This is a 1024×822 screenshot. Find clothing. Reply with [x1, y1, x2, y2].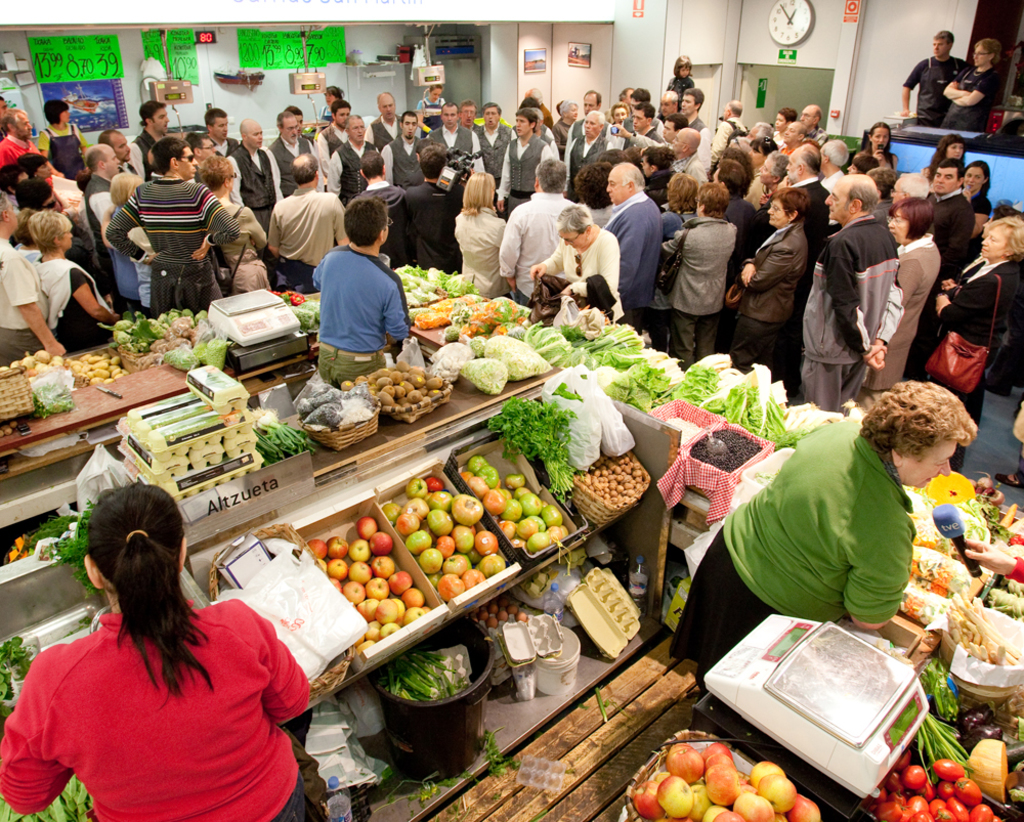
[790, 173, 825, 226].
